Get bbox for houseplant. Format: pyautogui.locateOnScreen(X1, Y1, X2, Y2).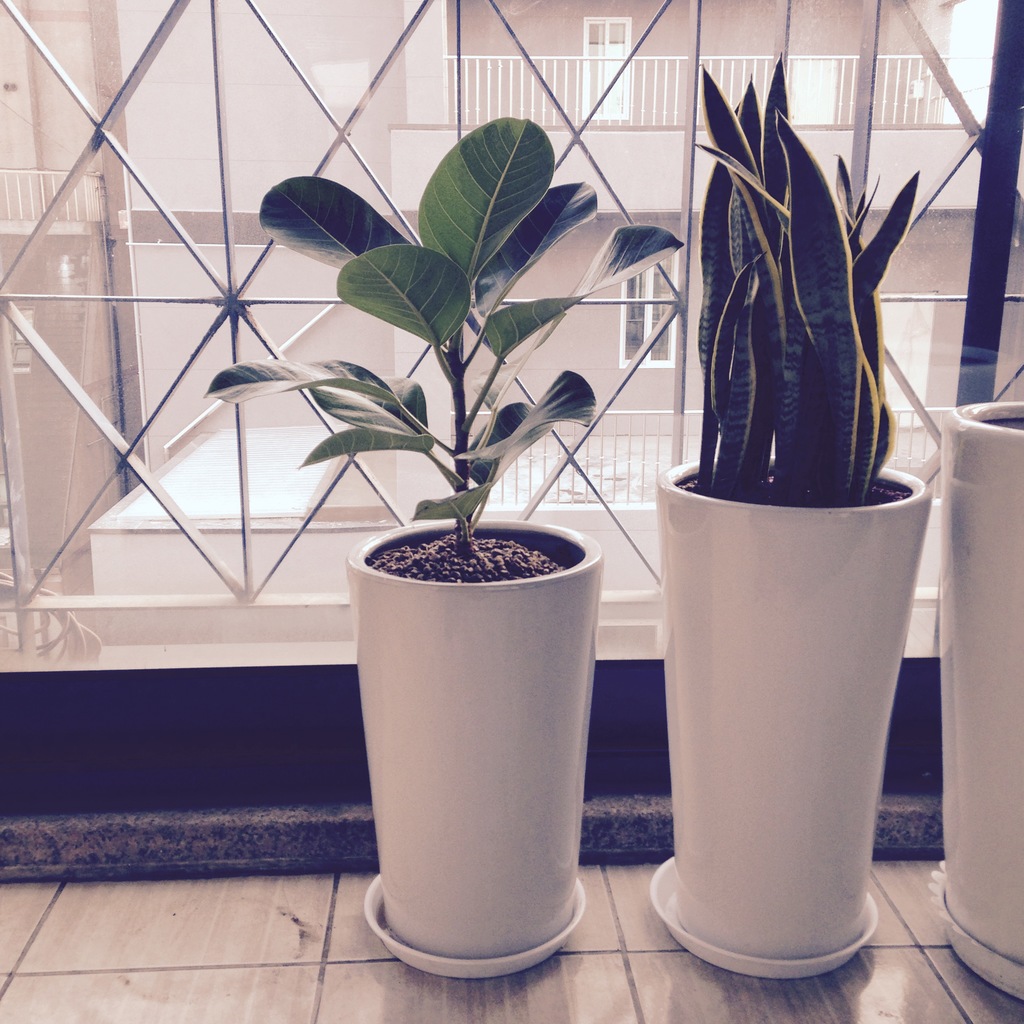
pyautogui.locateOnScreen(200, 111, 679, 987).
